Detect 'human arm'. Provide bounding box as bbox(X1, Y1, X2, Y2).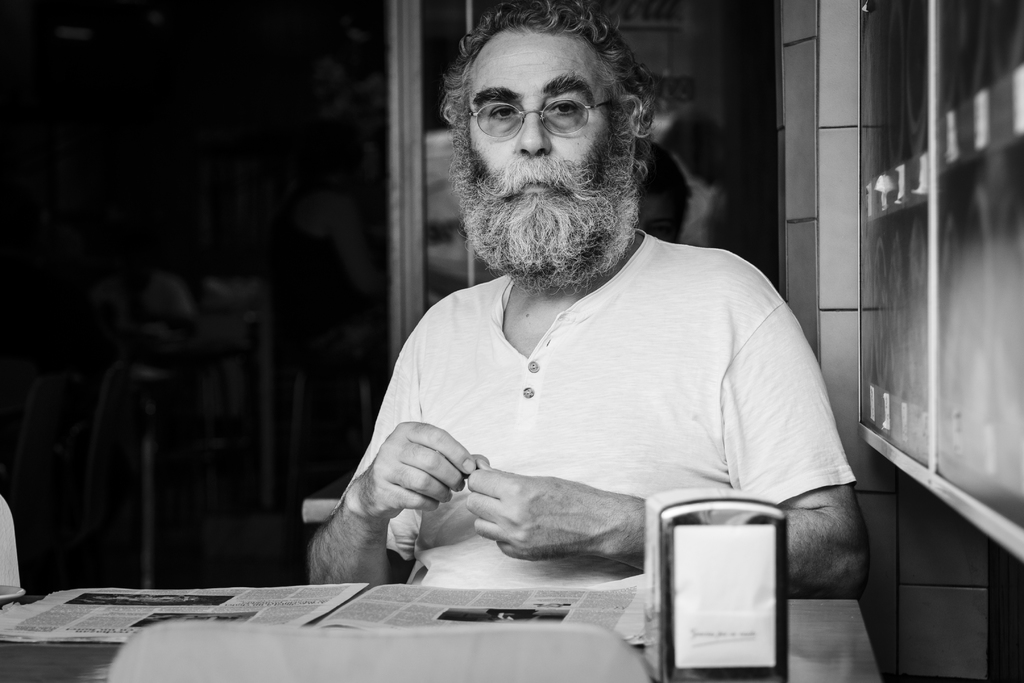
bbox(470, 245, 895, 611).
